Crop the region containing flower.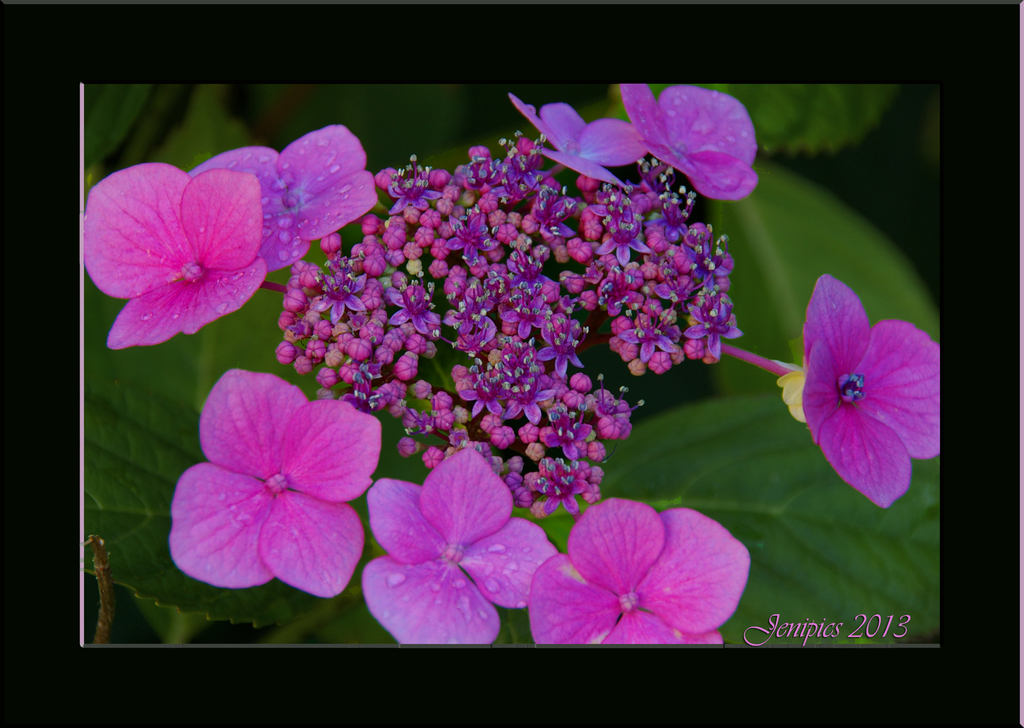
Crop region: {"left": 780, "top": 270, "right": 926, "bottom": 506}.
